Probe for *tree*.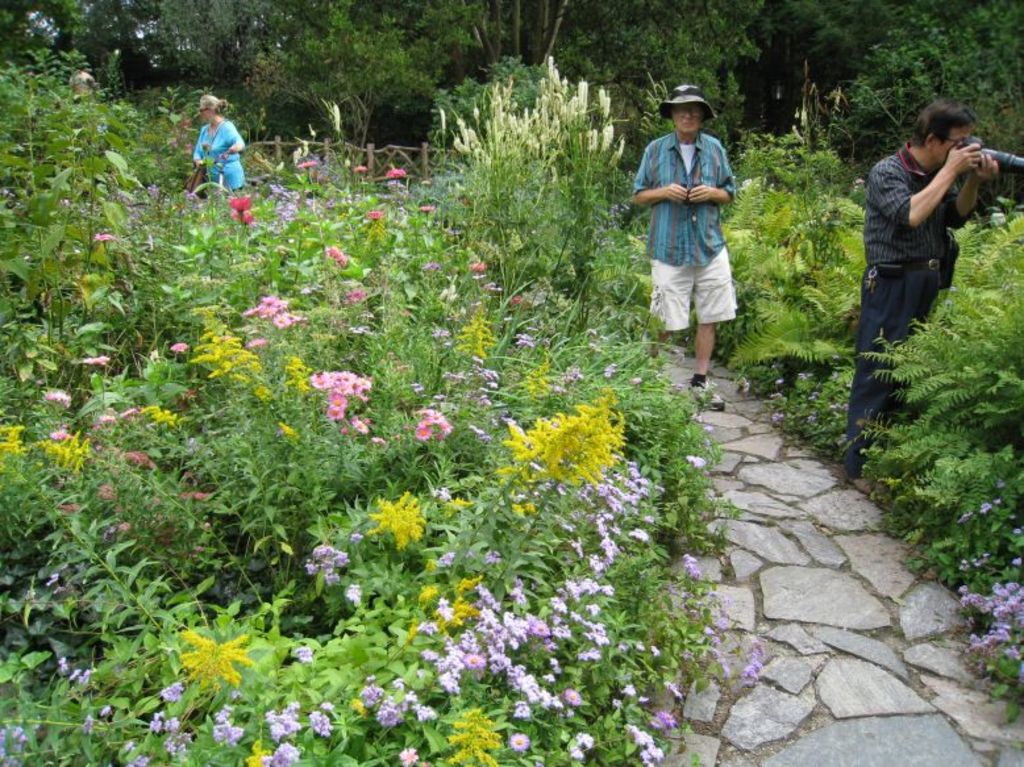
Probe result: [426,0,758,64].
